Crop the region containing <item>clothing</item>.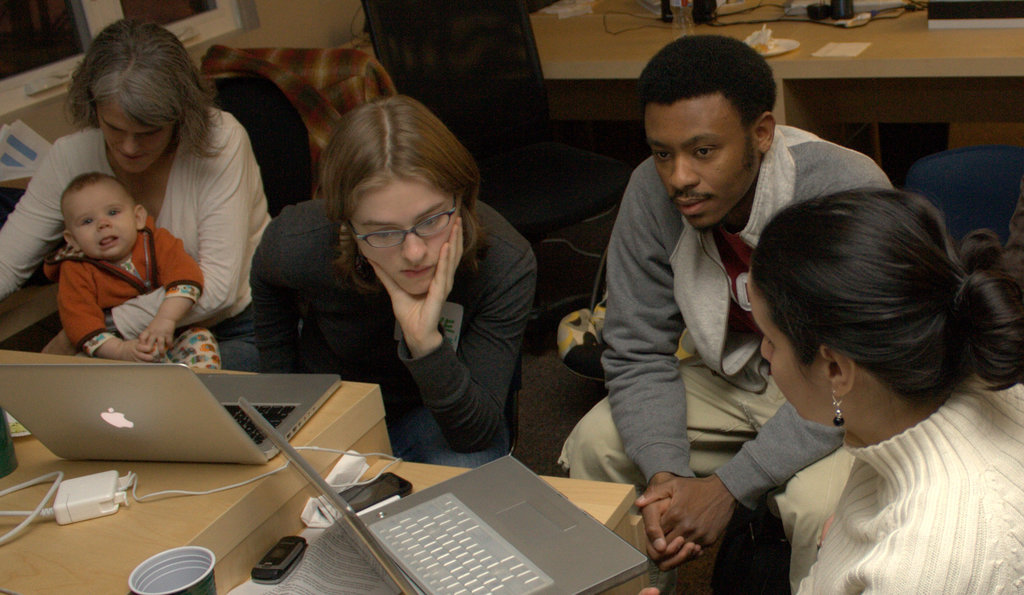
Crop region: x1=246, y1=196, x2=536, y2=465.
